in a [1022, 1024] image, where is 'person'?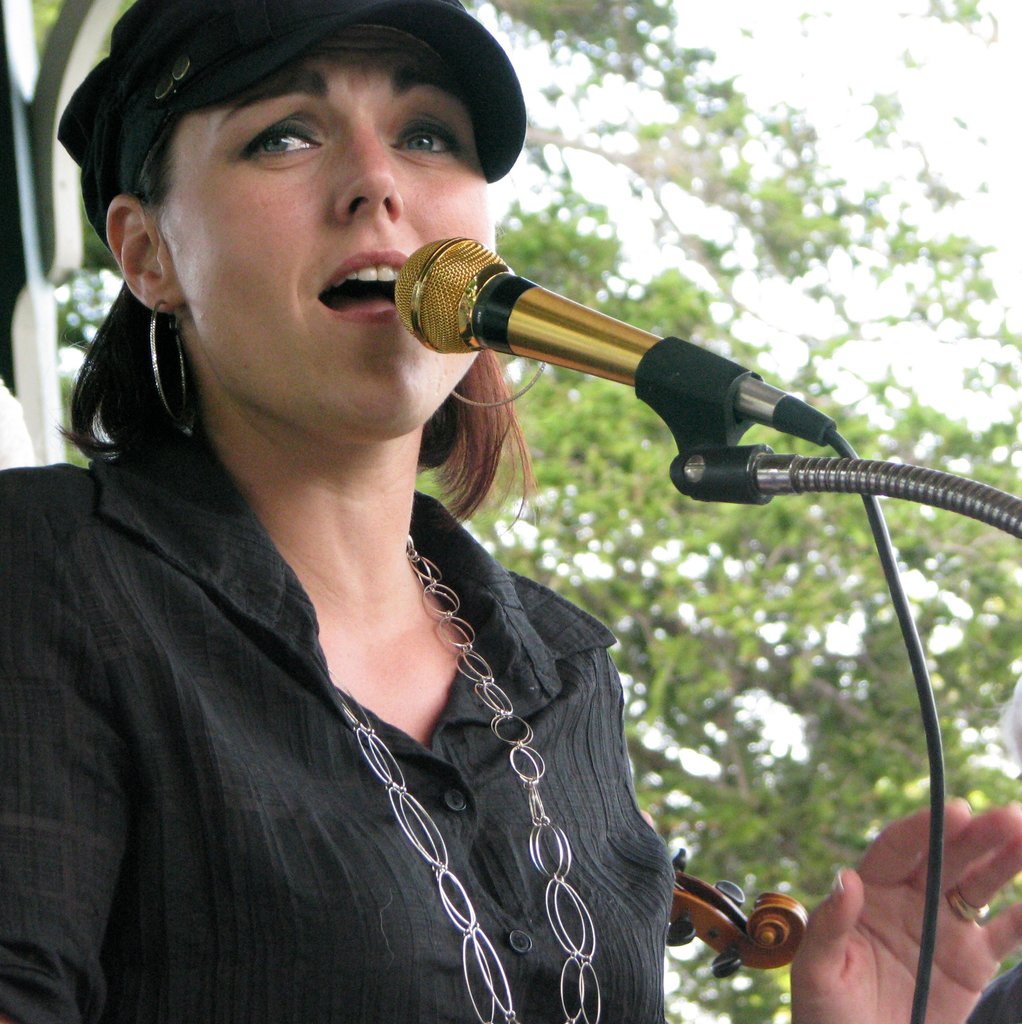
<box>0,0,1021,1023</box>.
